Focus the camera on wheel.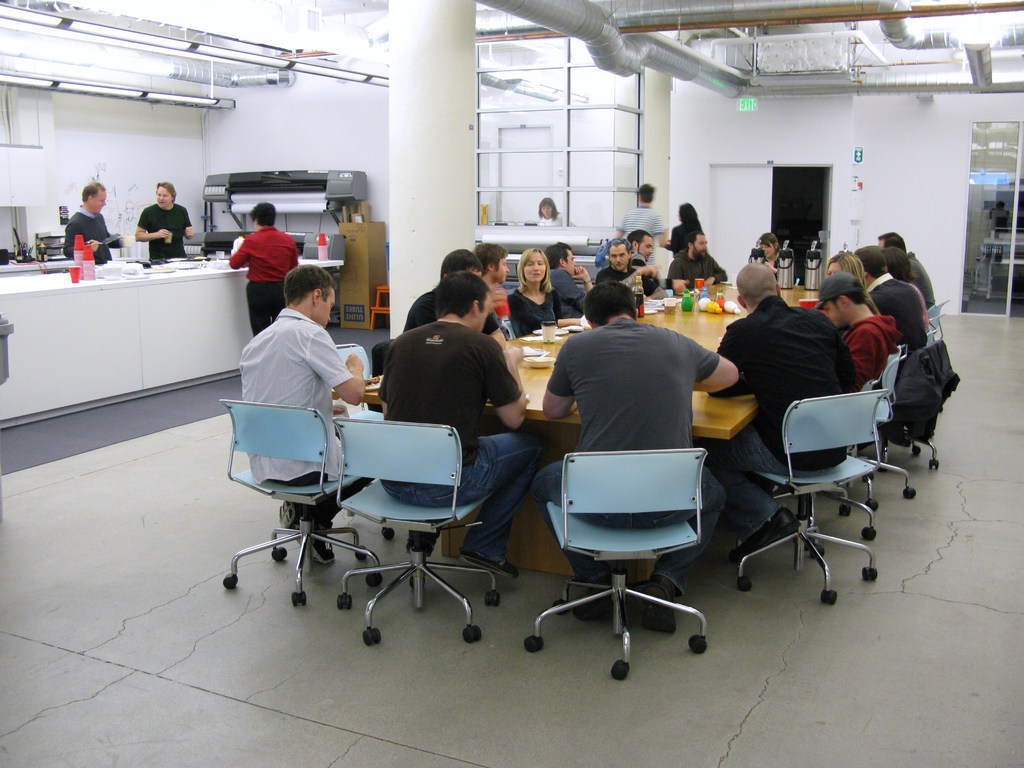
Focus region: (x1=352, y1=545, x2=369, y2=568).
